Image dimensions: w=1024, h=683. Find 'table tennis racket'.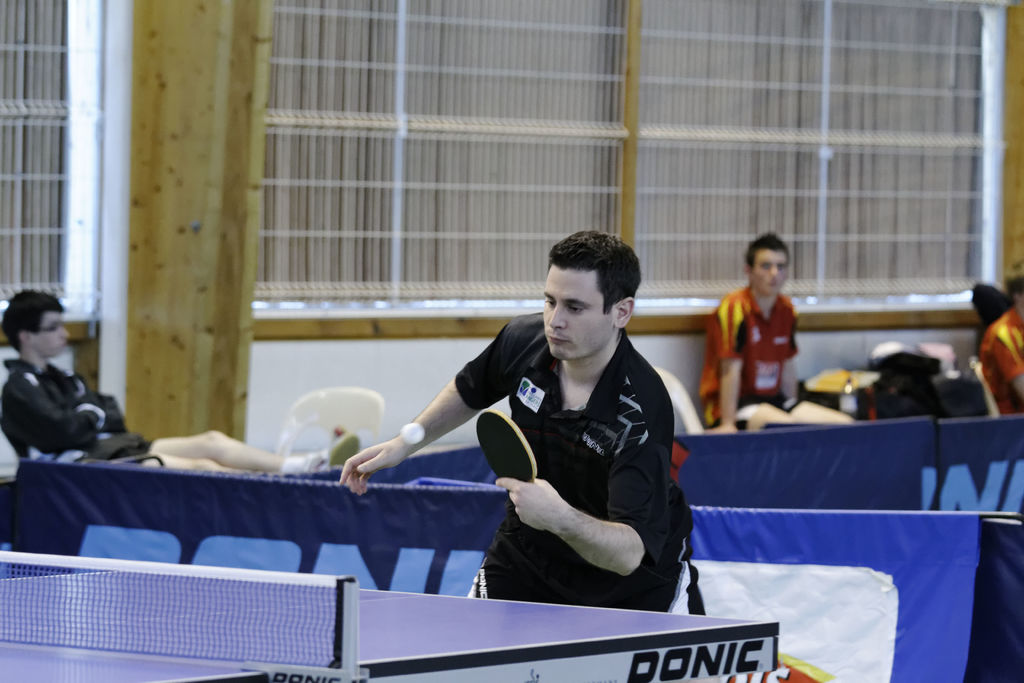
BBox(472, 409, 536, 479).
